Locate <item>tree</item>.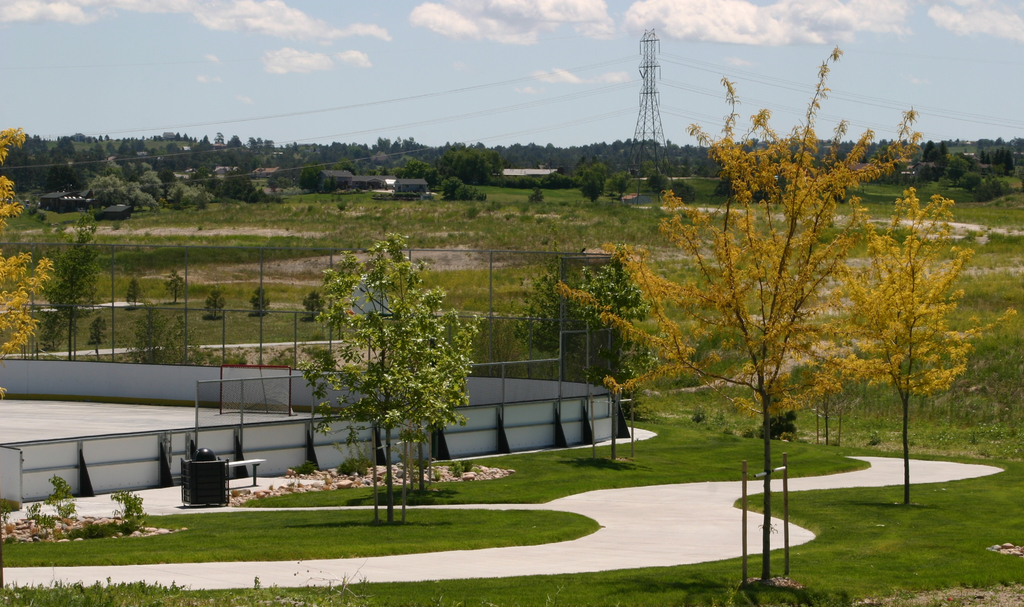
Bounding box: x1=0 y1=120 x2=54 y2=352.
